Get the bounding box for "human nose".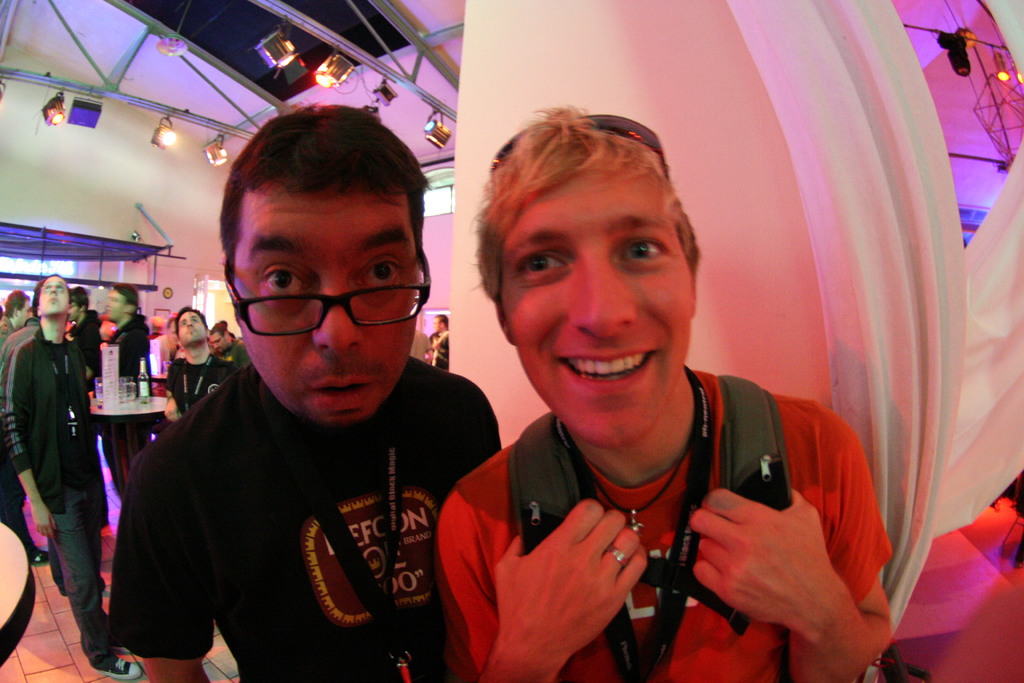
bbox(188, 320, 194, 331).
